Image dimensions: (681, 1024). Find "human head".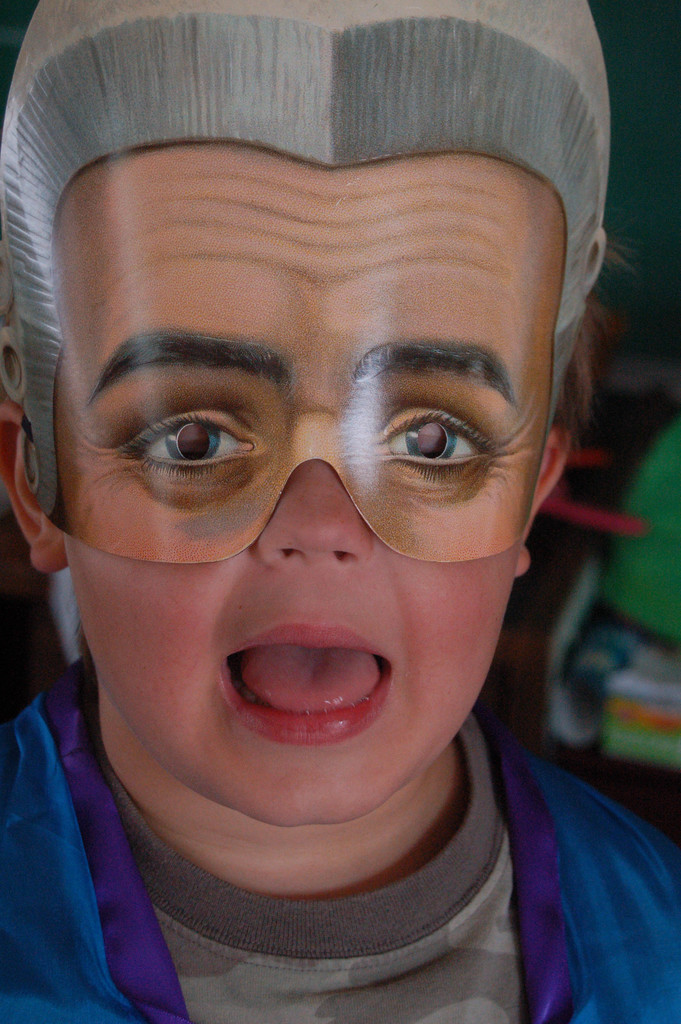
[44,45,570,731].
